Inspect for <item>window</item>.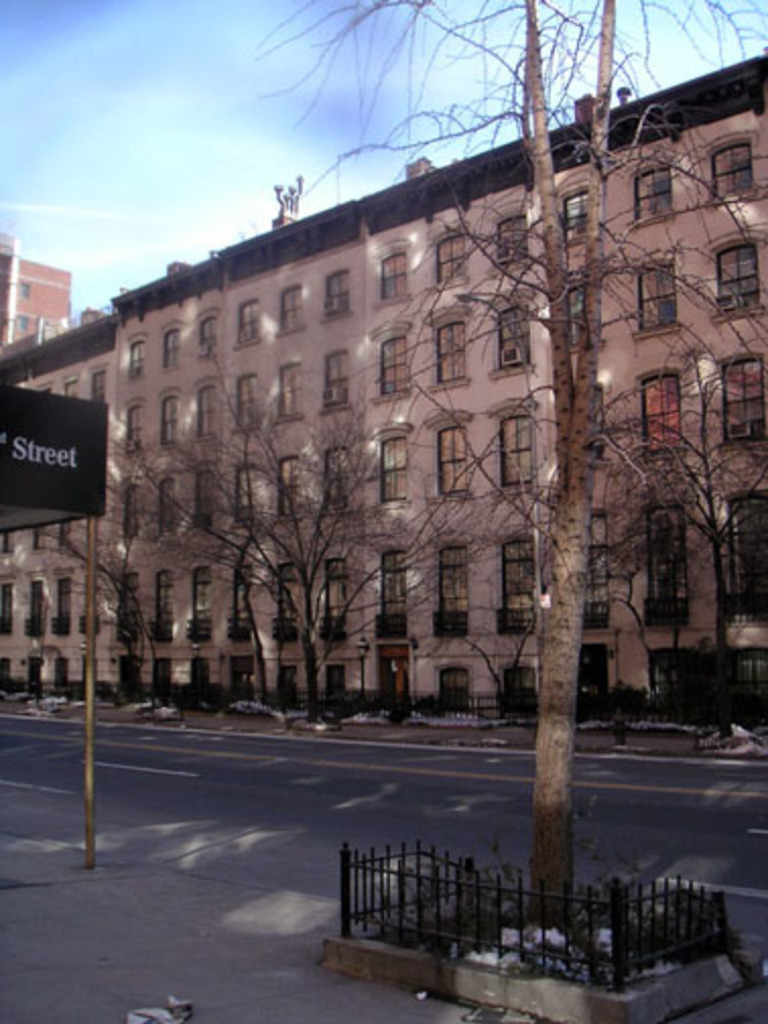
Inspection: (26, 583, 43, 636).
